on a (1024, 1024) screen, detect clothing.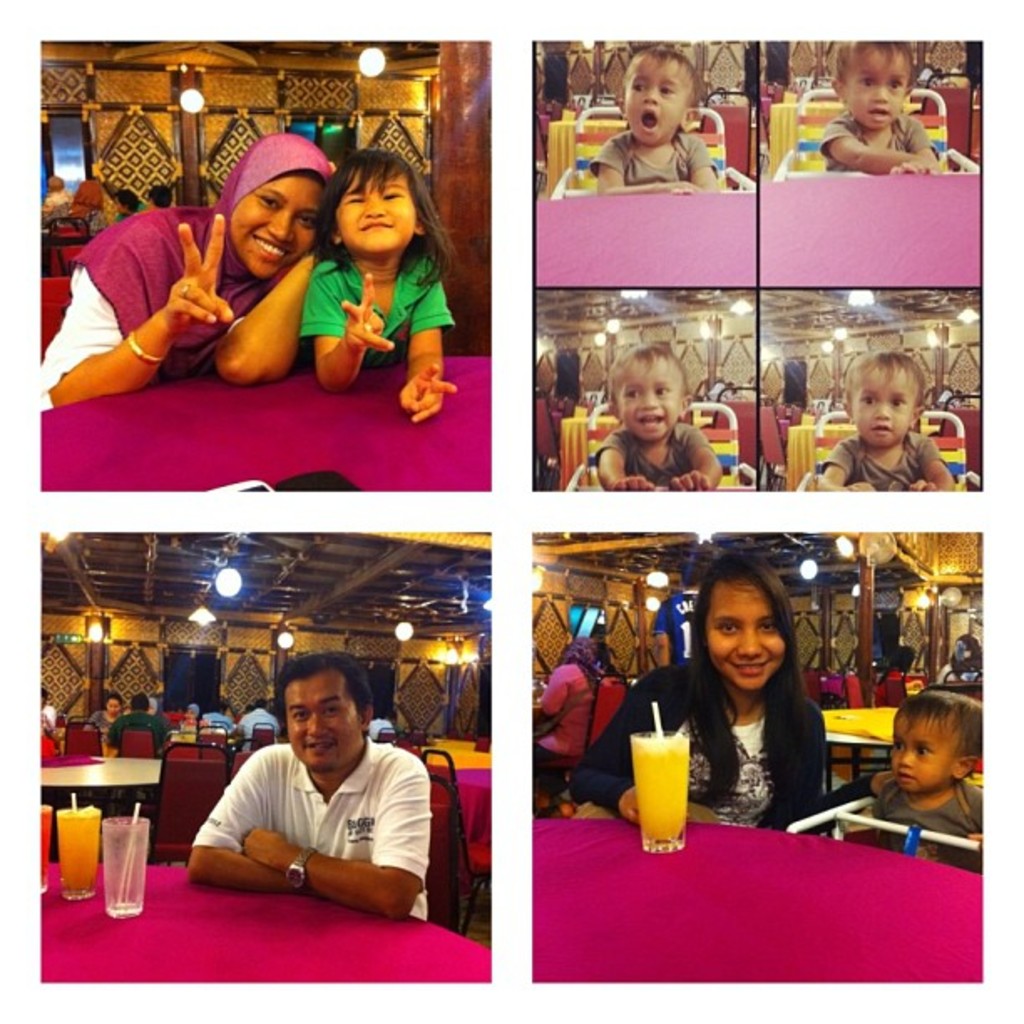
crop(363, 719, 397, 750).
